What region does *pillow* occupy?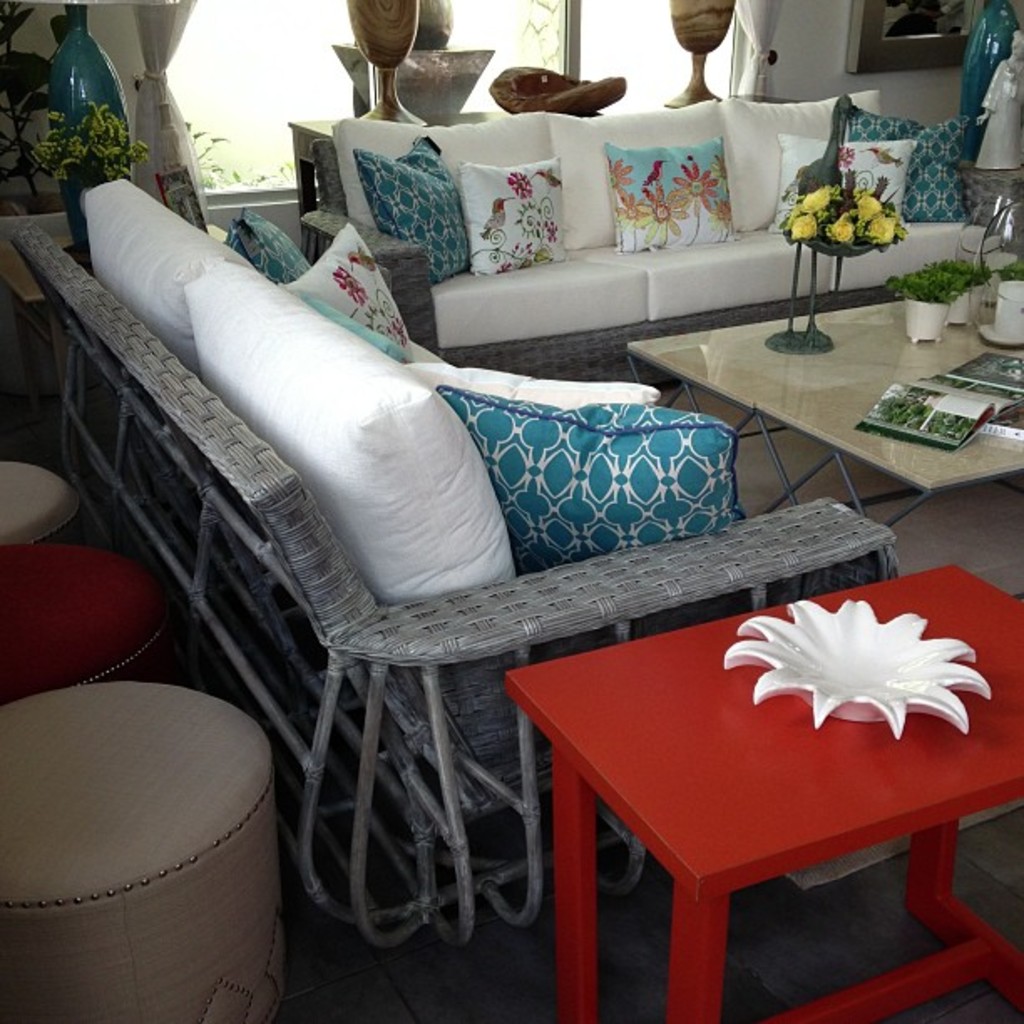
838,100,979,224.
